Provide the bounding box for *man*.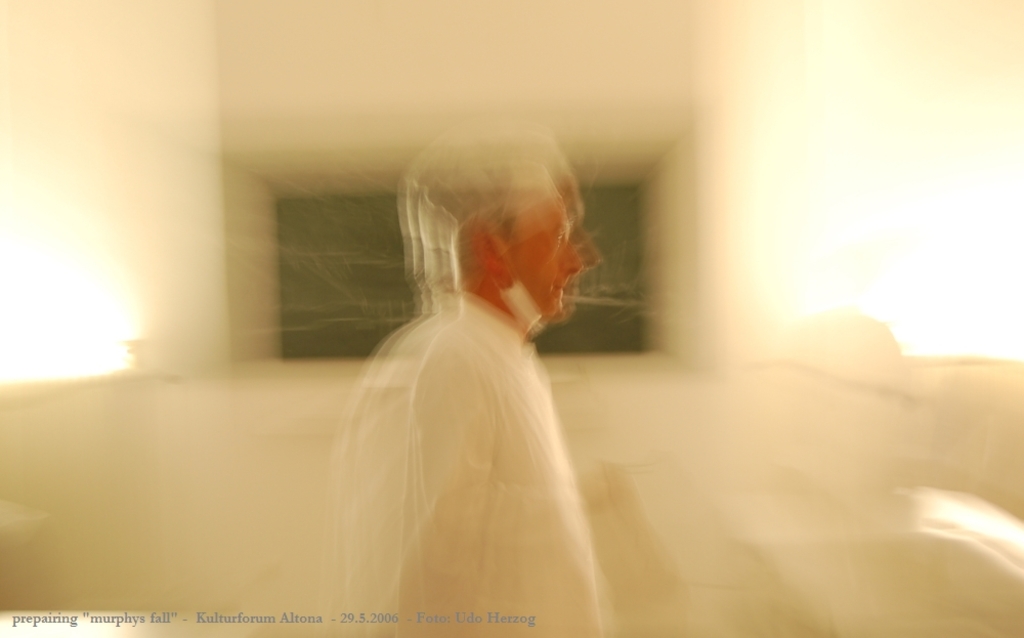
<box>317,110,610,637</box>.
